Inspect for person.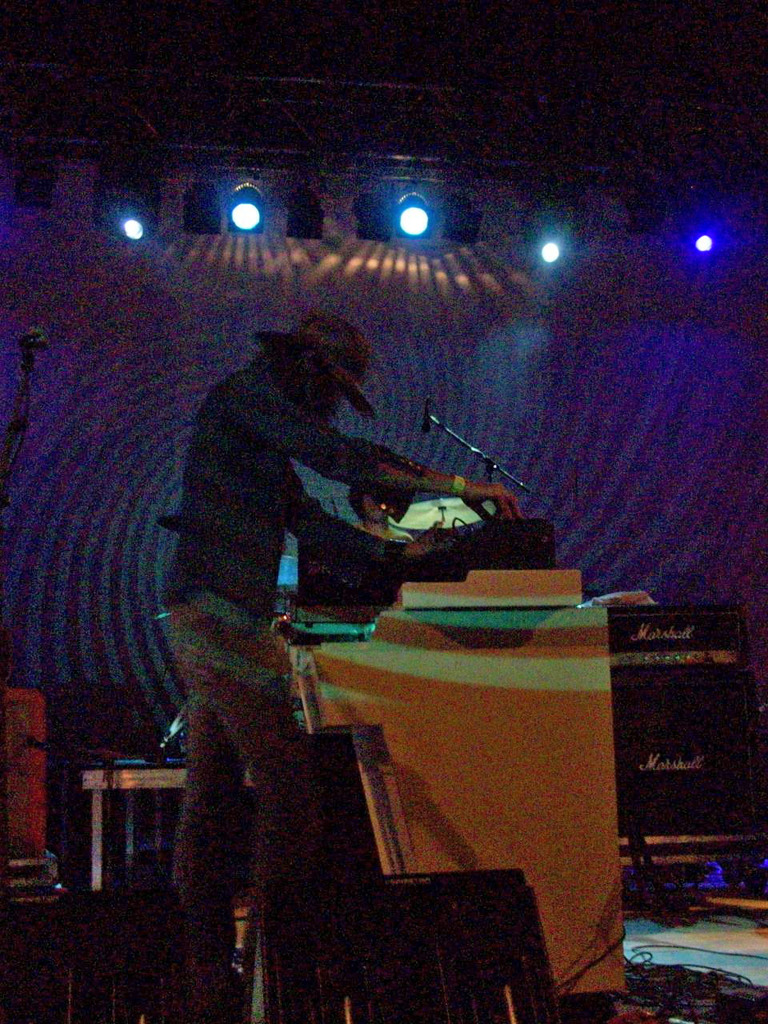
Inspection: [163, 312, 529, 993].
